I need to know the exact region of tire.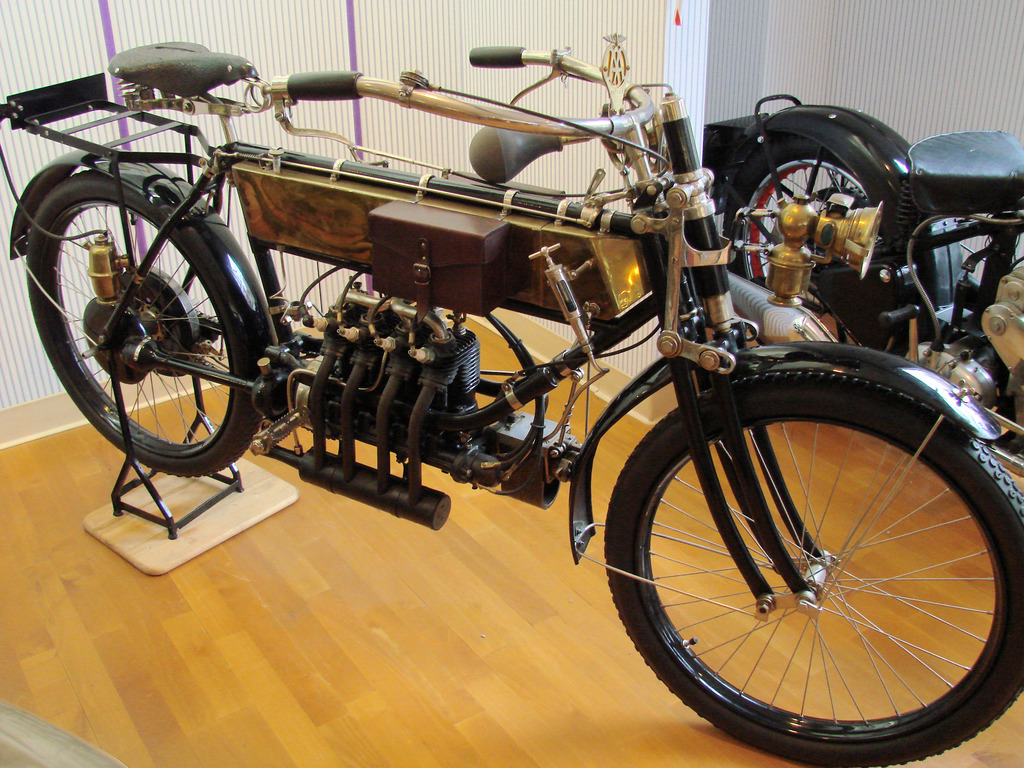
Region: l=25, t=170, r=263, b=478.
